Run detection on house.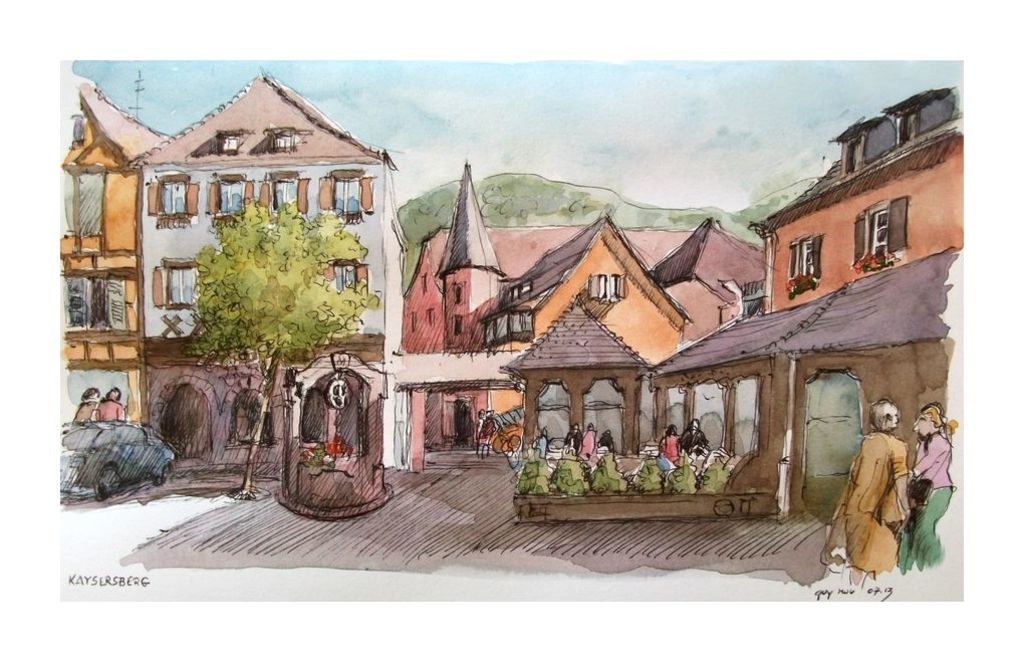
Result: pyautogui.locateOnScreen(375, 144, 765, 485).
